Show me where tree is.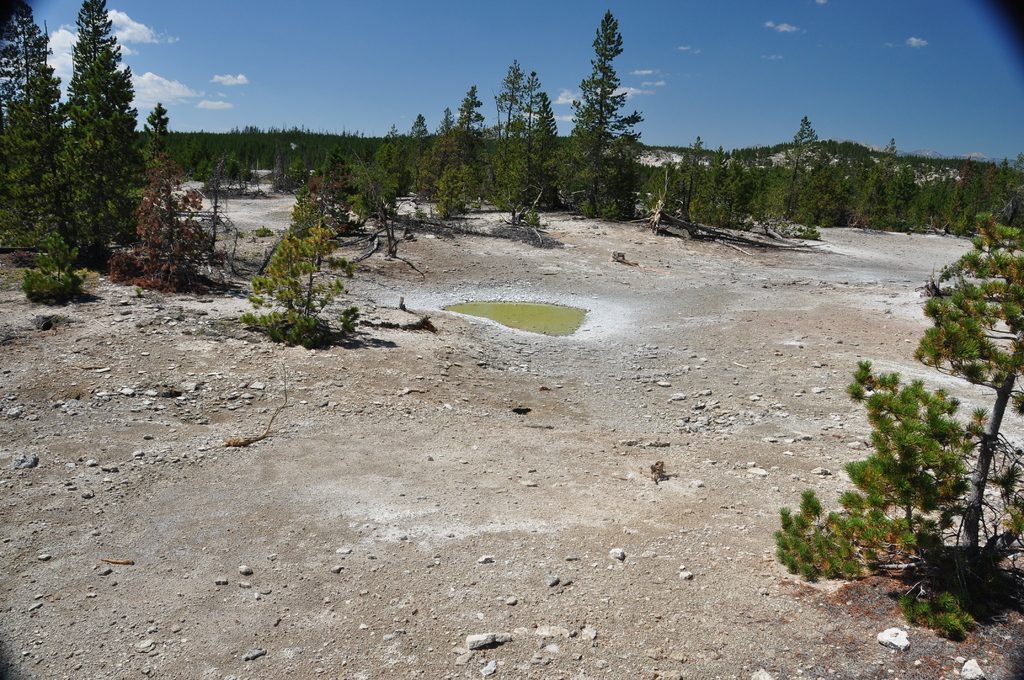
tree is at (left=0, top=0, right=84, bottom=254).
